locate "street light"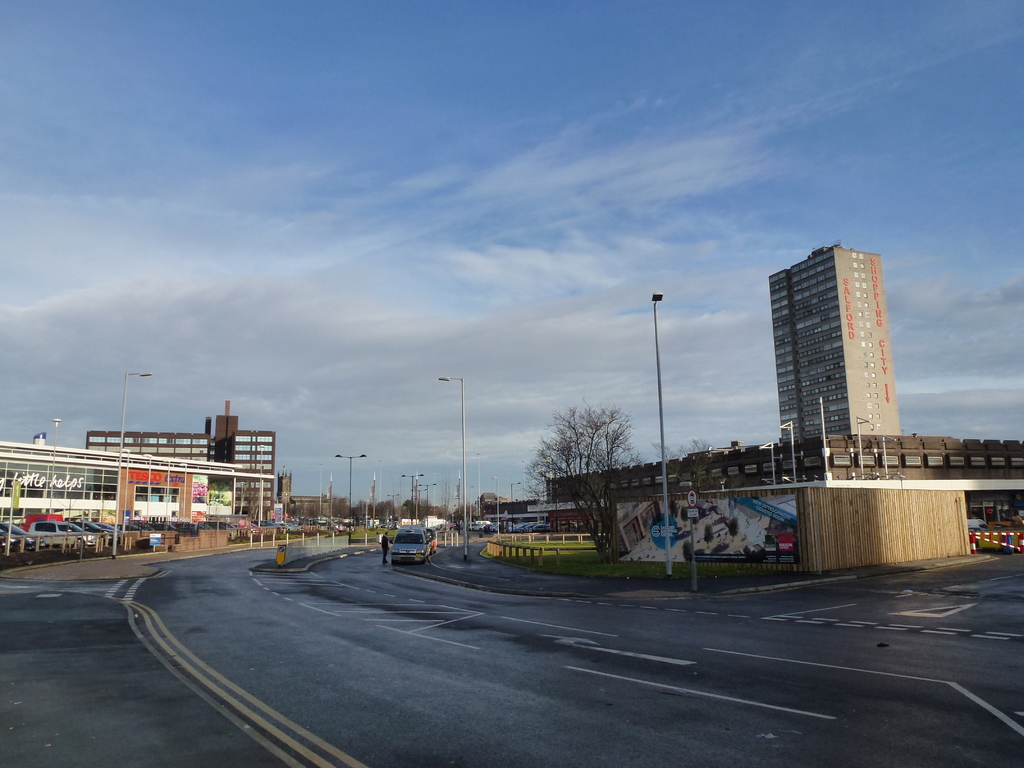
box=[418, 483, 439, 520]
